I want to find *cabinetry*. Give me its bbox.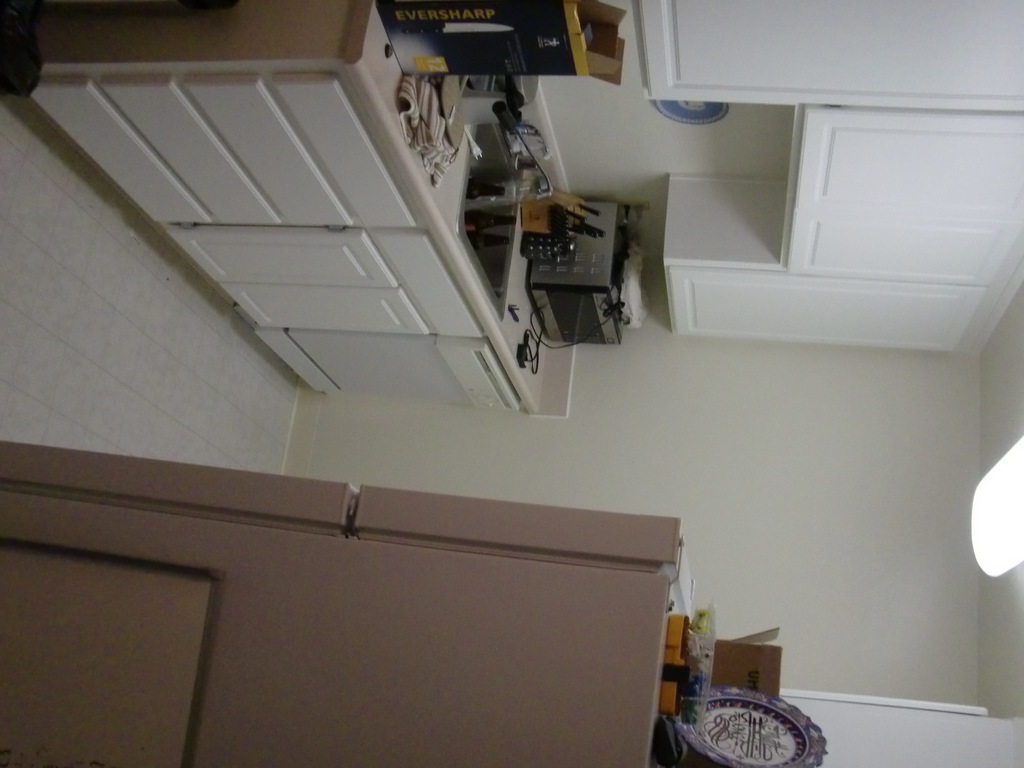
left=23, top=0, right=420, bottom=234.
